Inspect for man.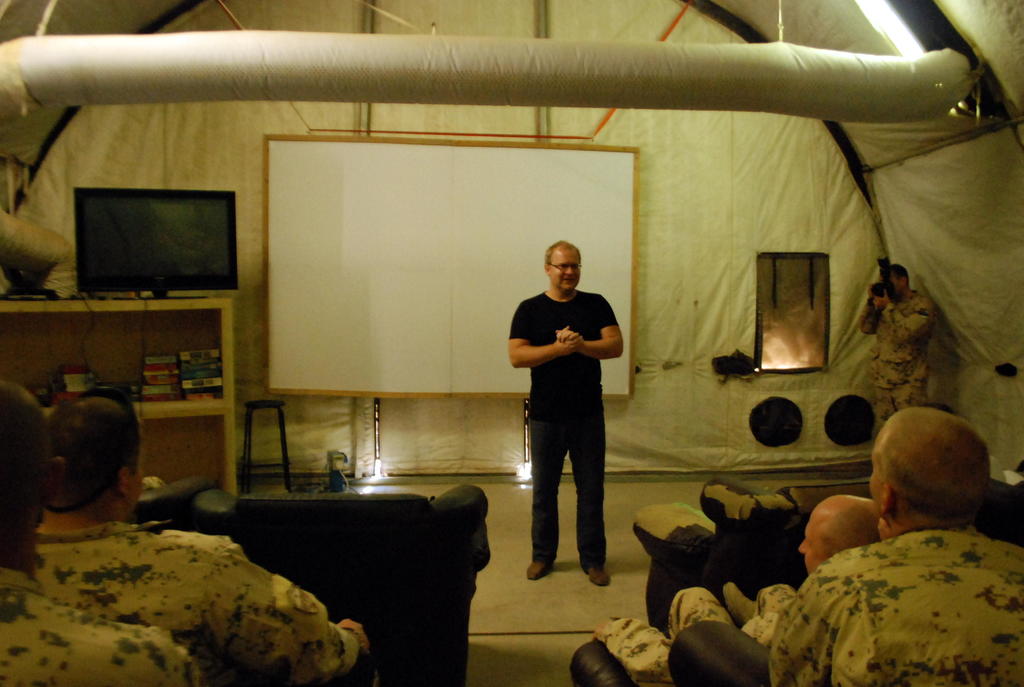
Inspection: l=609, t=478, r=893, b=686.
